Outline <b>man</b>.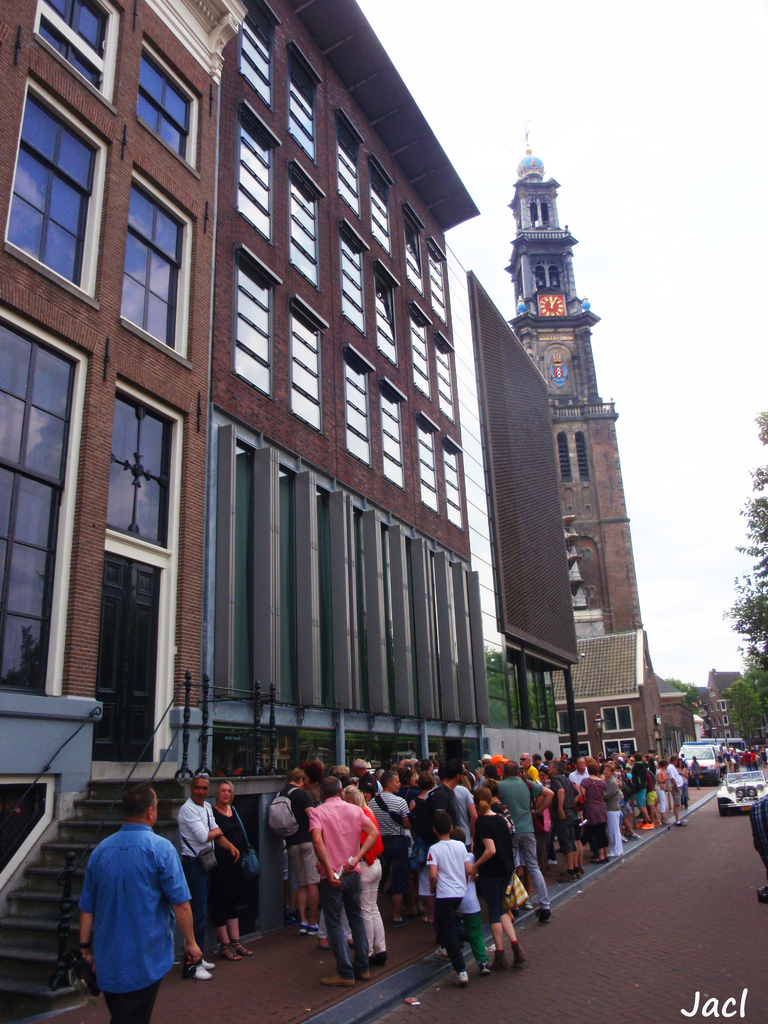
Outline: crop(75, 790, 202, 1006).
